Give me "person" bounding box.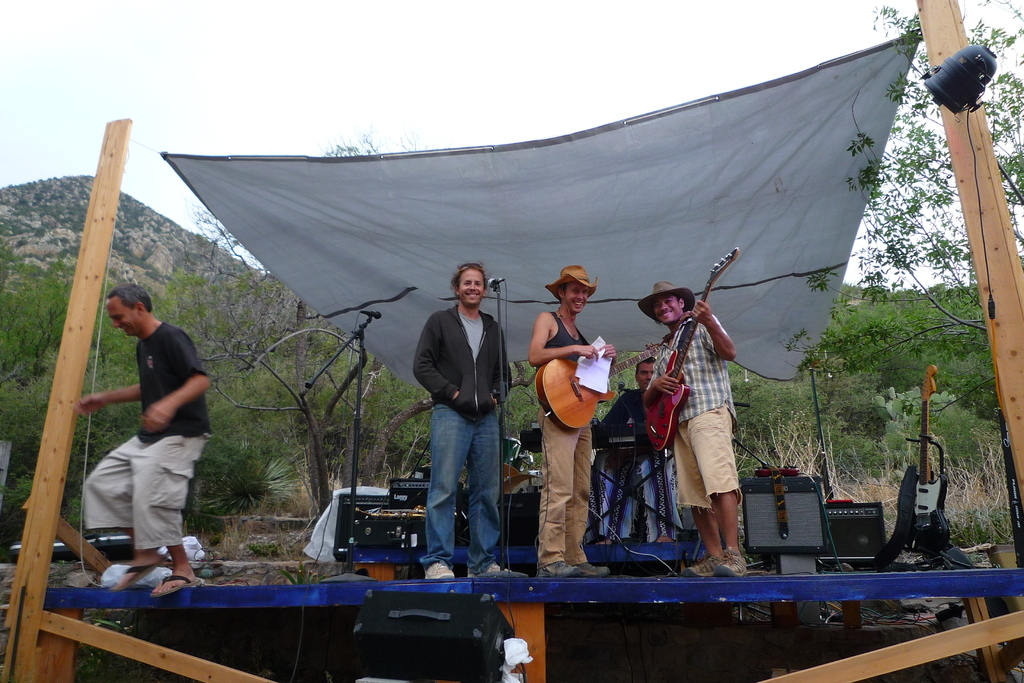
bbox(74, 282, 213, 604).
